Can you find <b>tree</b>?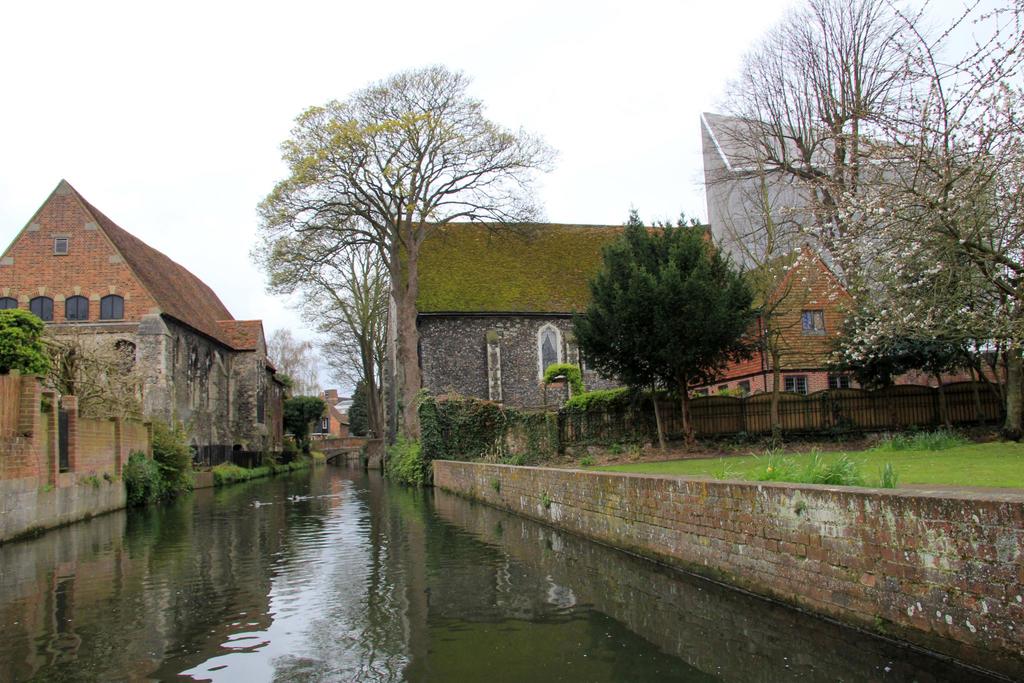
Yes, bounding box: box=[34, 317, 173, 425].
